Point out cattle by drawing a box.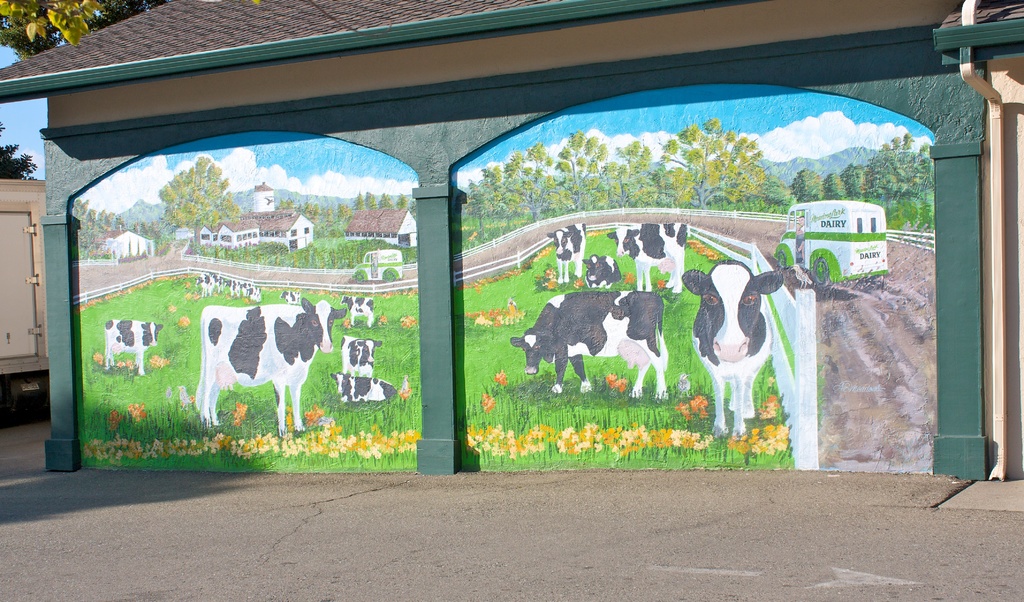
680,260,783,437.
